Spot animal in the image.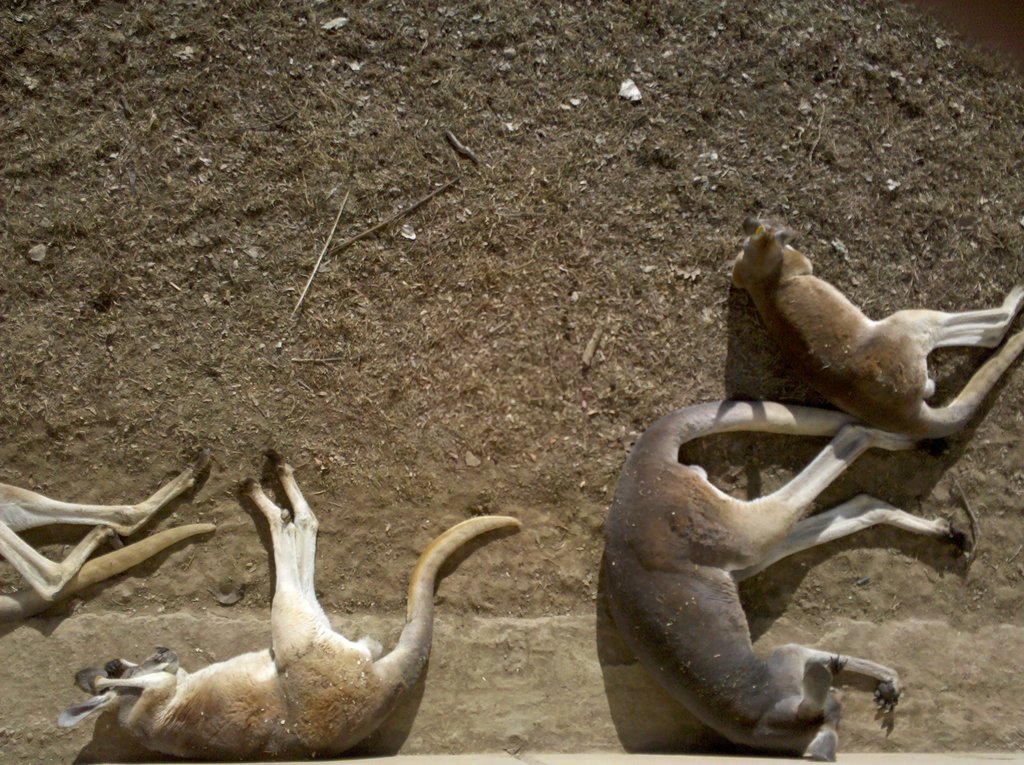
animal found at 727, 218, 1023, 447.
